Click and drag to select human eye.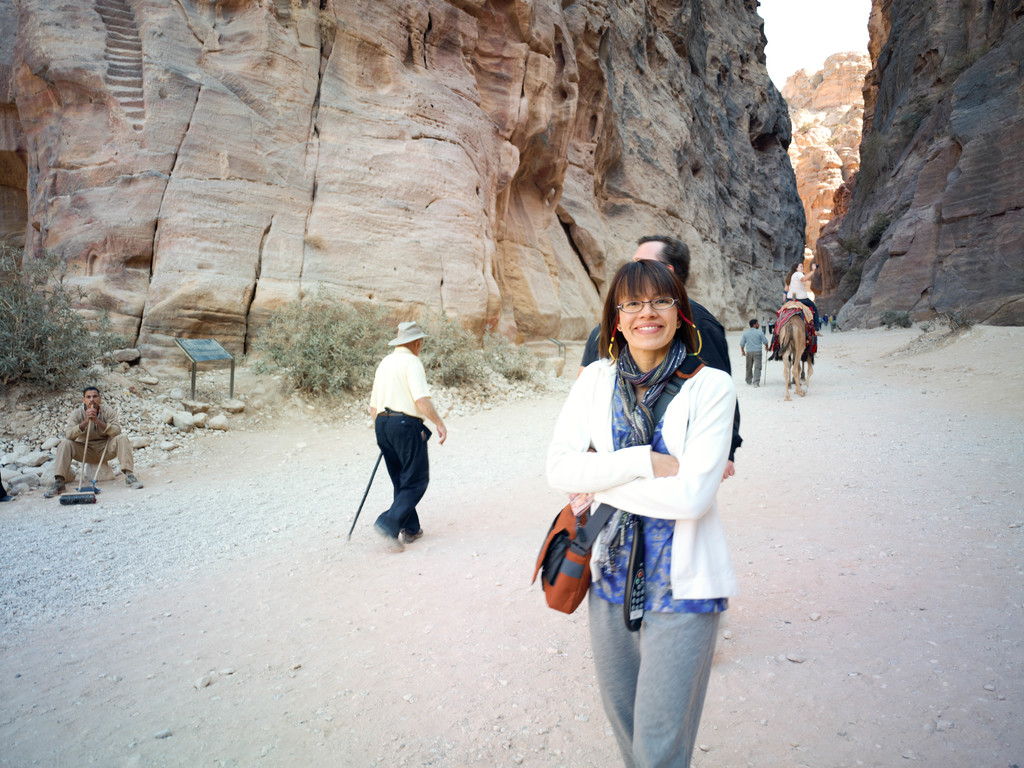
Selection: (left=623, top=299, right=642, bottom=307).
